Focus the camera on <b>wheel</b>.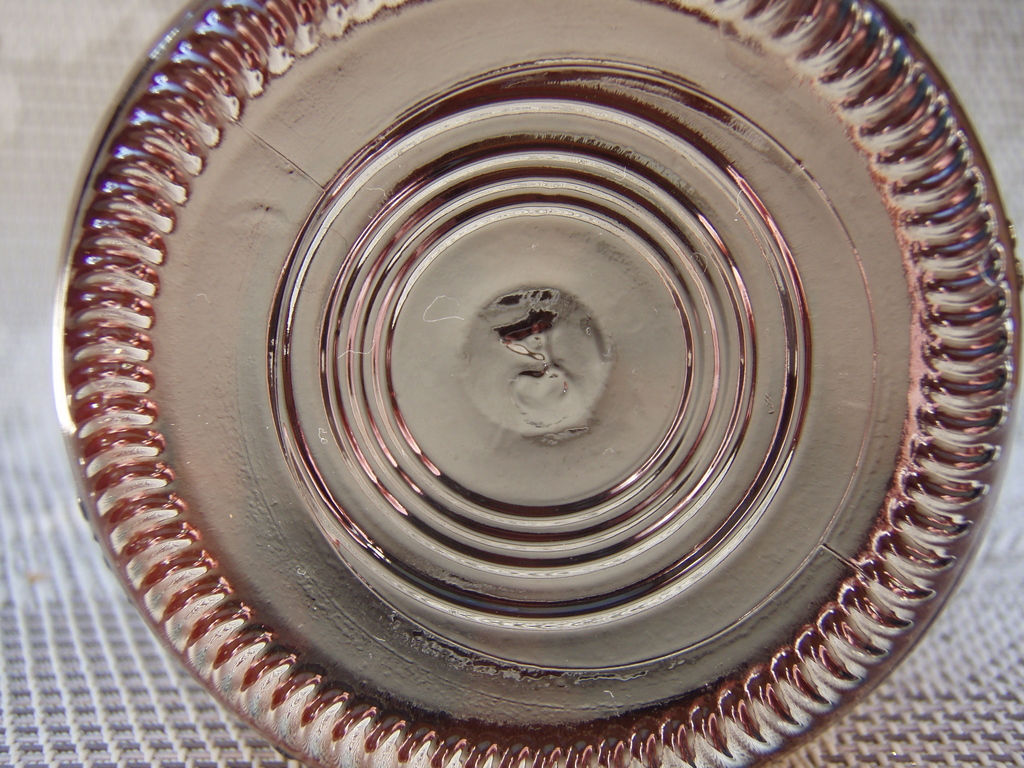
Focus region: l=44, t=7, r=1016, b=767.
